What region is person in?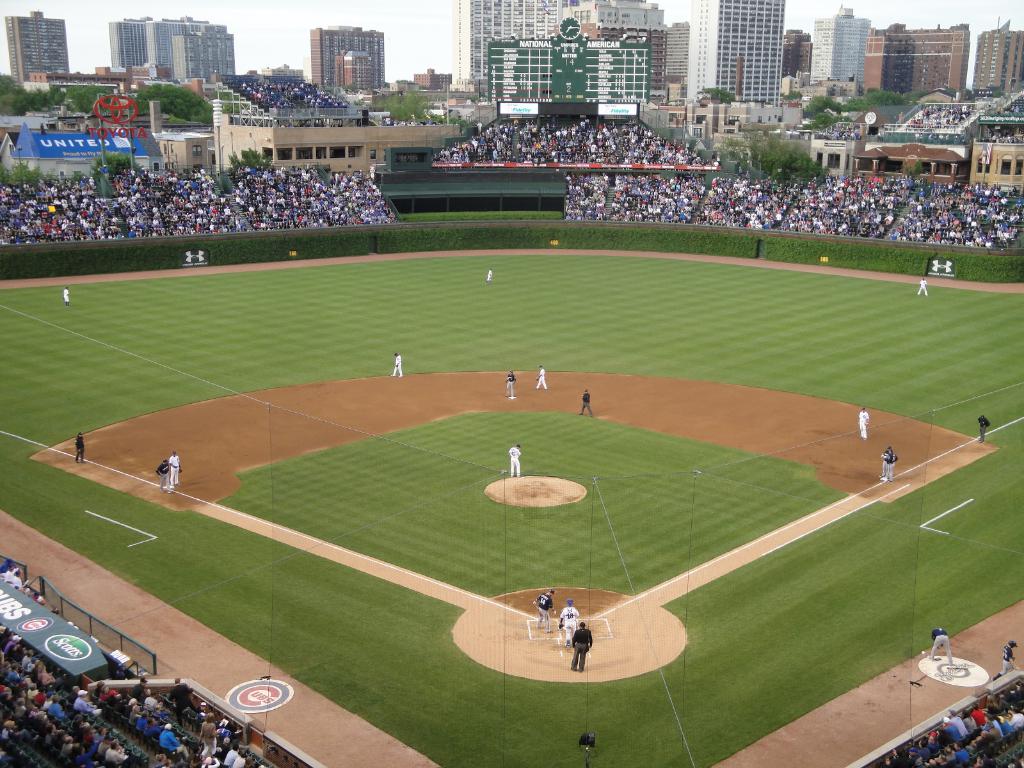
x1=155 y1=461 x2=164 y2=484.
